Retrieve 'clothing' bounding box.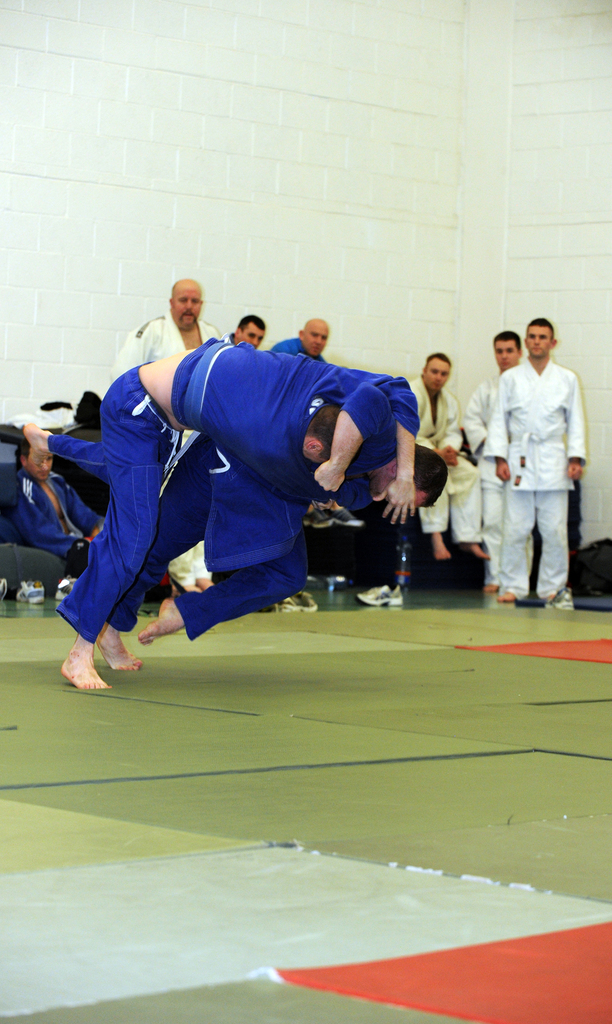
Bounding box: bbox=(409, 378, 482, 541).
